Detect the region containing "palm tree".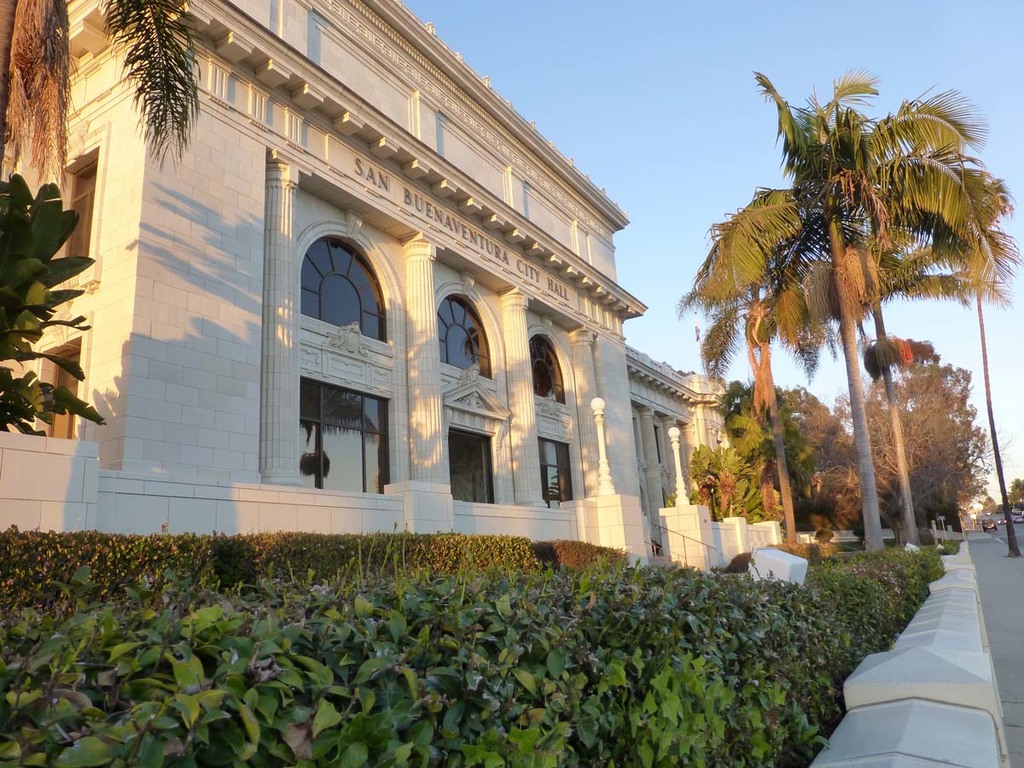
<box>708,99,995,587</box>.
